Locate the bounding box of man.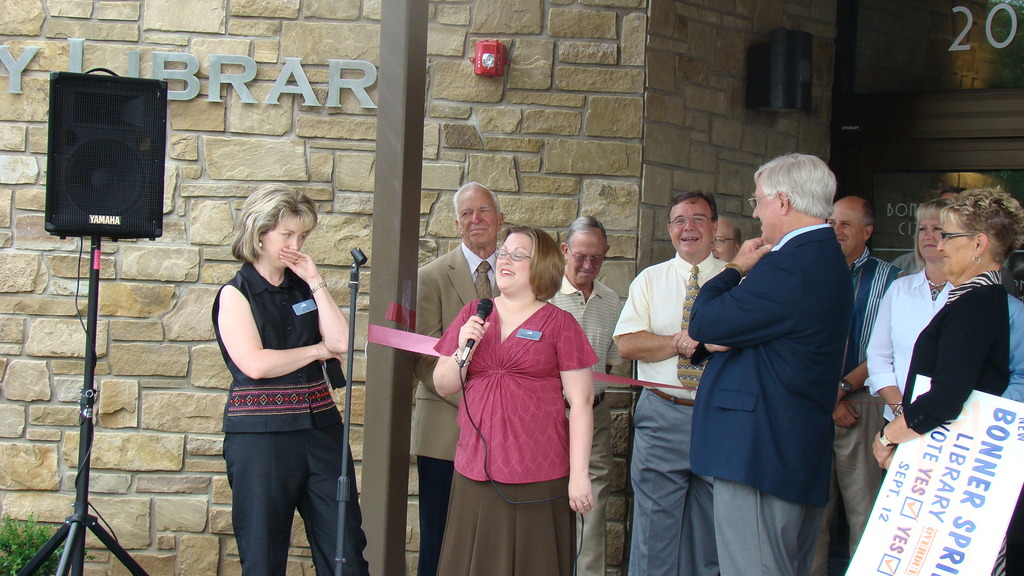
Bounding box: 409/182/505/575.
